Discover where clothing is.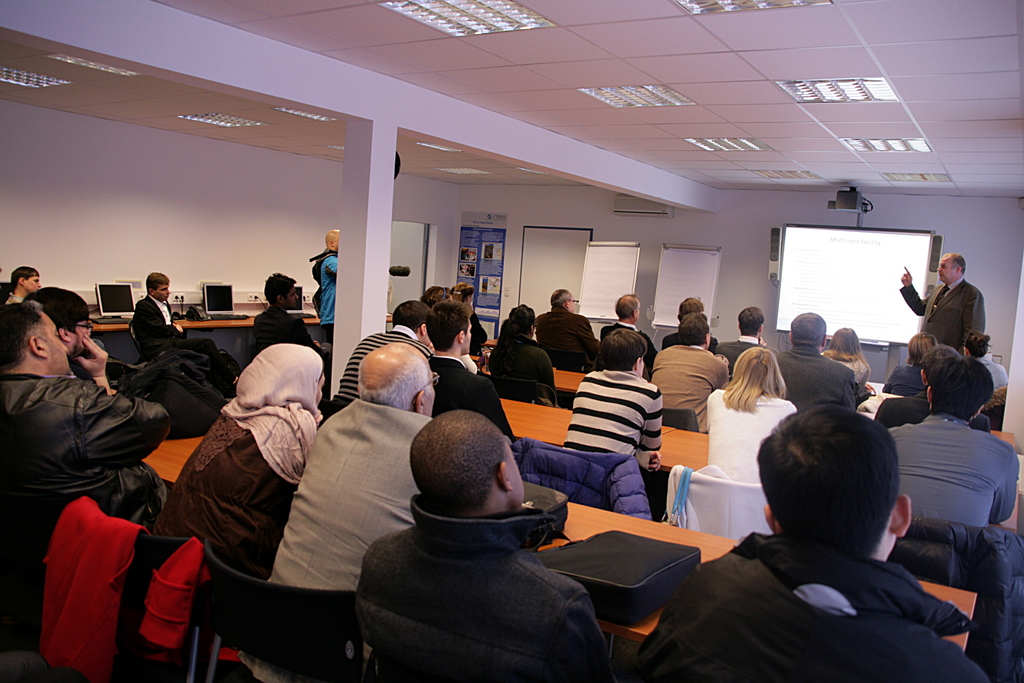
Discovered at {"x1": 484, "y1": 329, "x2": 562, "y2": 410}.
